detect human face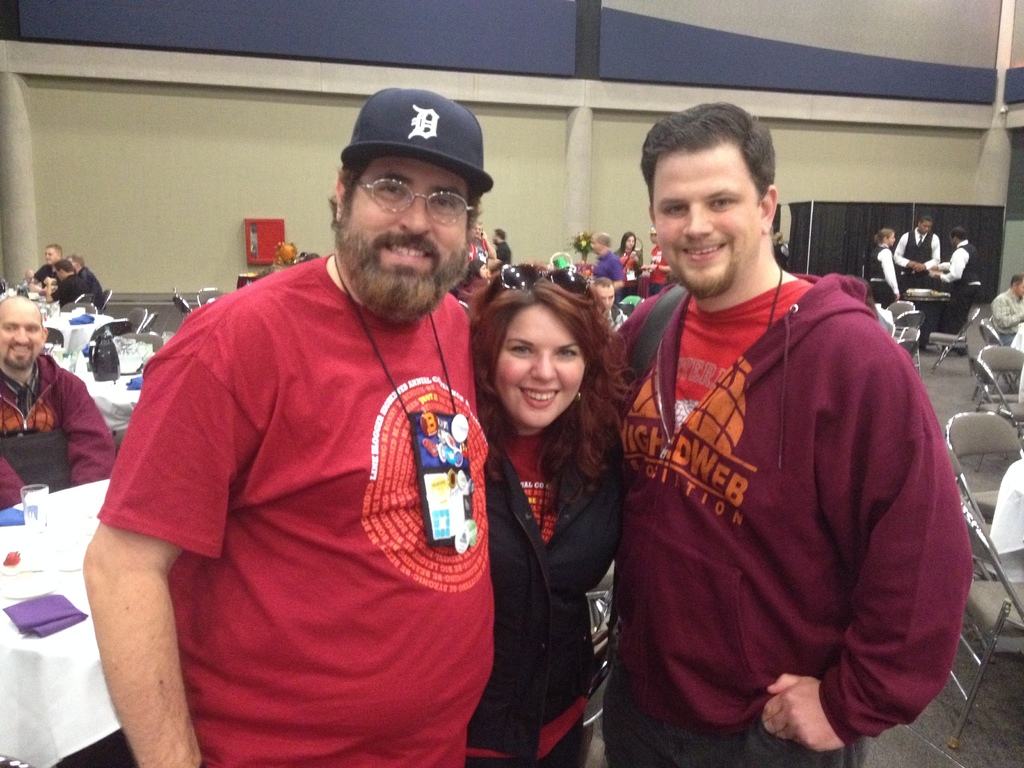
bbox=(653, 145, 764, 297)
